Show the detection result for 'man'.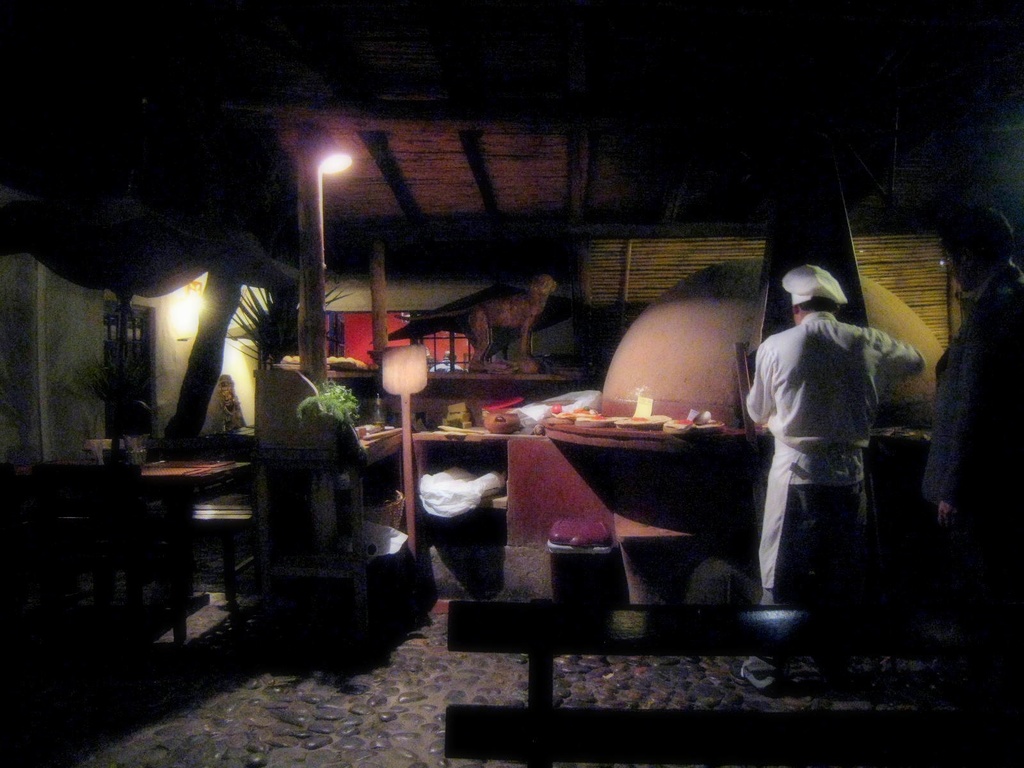
pyautogui.locateOnScreen(744, 266, 904, 636).
